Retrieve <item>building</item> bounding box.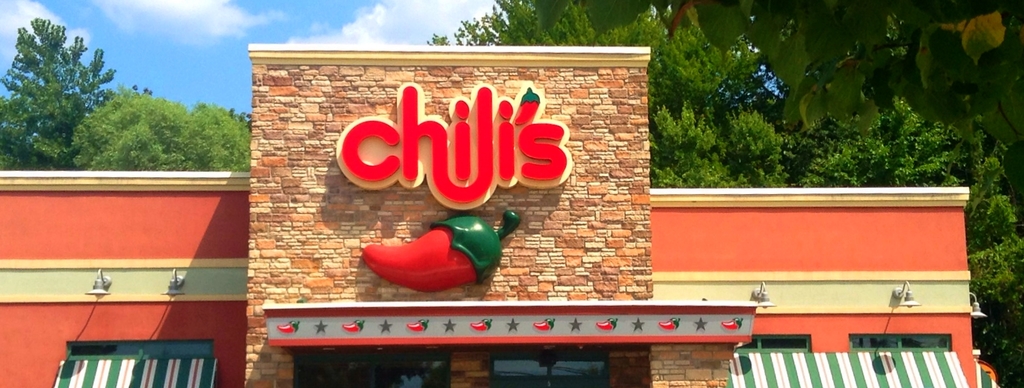
Bounding box: <region>0, 44, 1000, 387</region>.
